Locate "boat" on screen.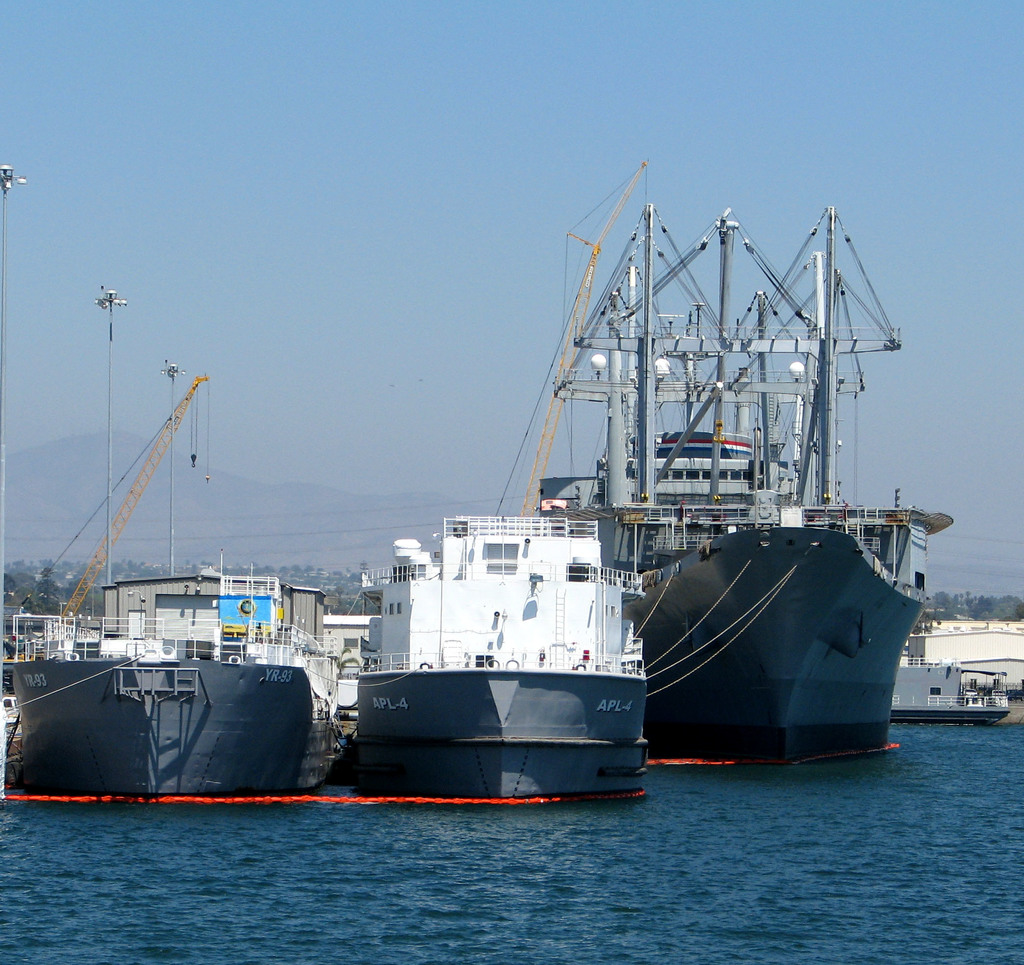
On screen at 0,561,340,796.
